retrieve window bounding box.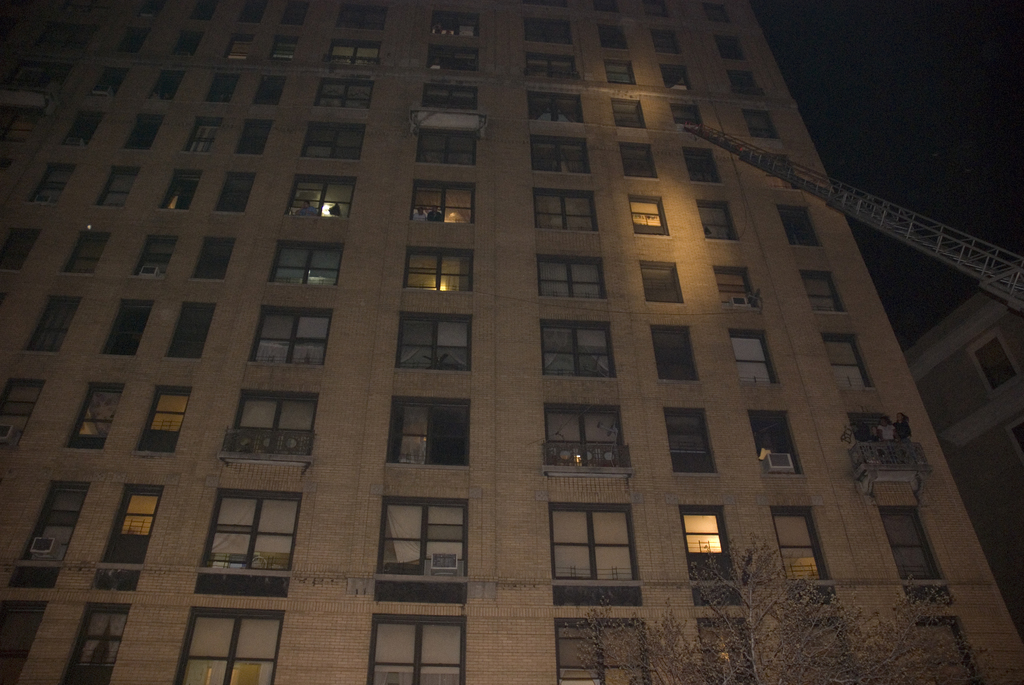
Bounding box: {"x1": 69, "y1": 381, "x2": 124, "y2": 457}.
